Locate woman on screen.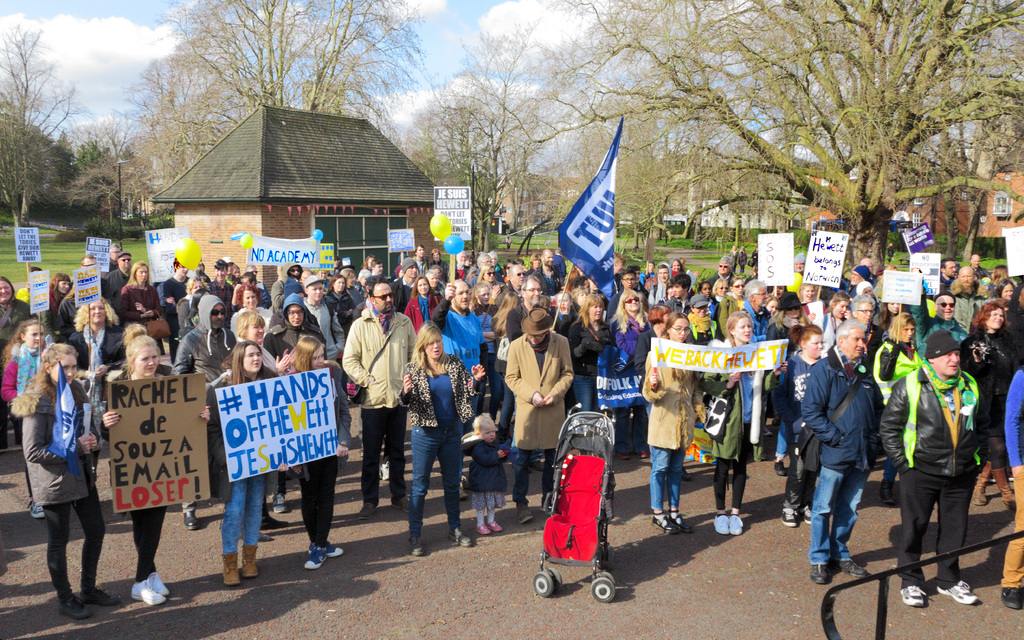
On screen at select_region(325, 276, 358, 335).
